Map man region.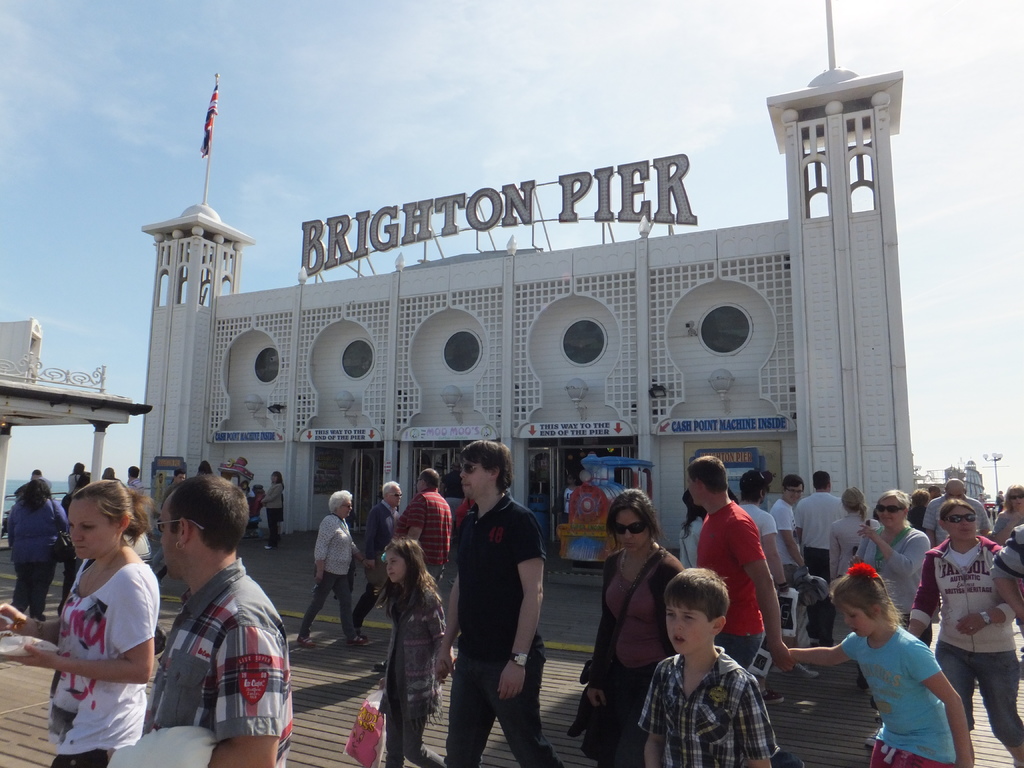
Mapped to BBox(433, 440, 564, 767).
